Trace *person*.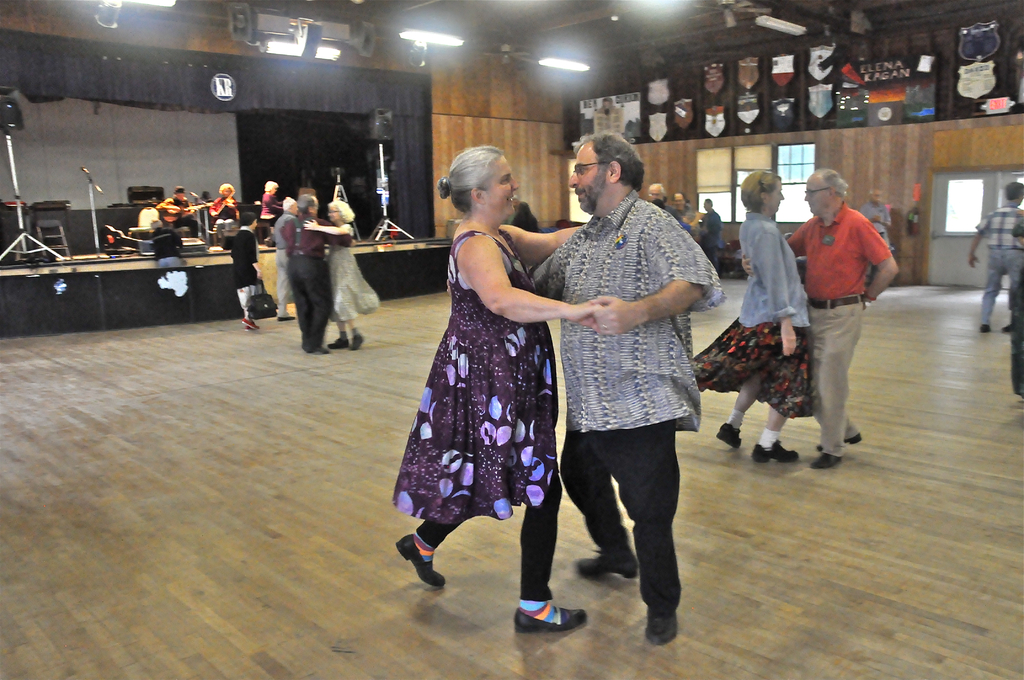
Traced to select_region(966, 181, 1023, 336).
